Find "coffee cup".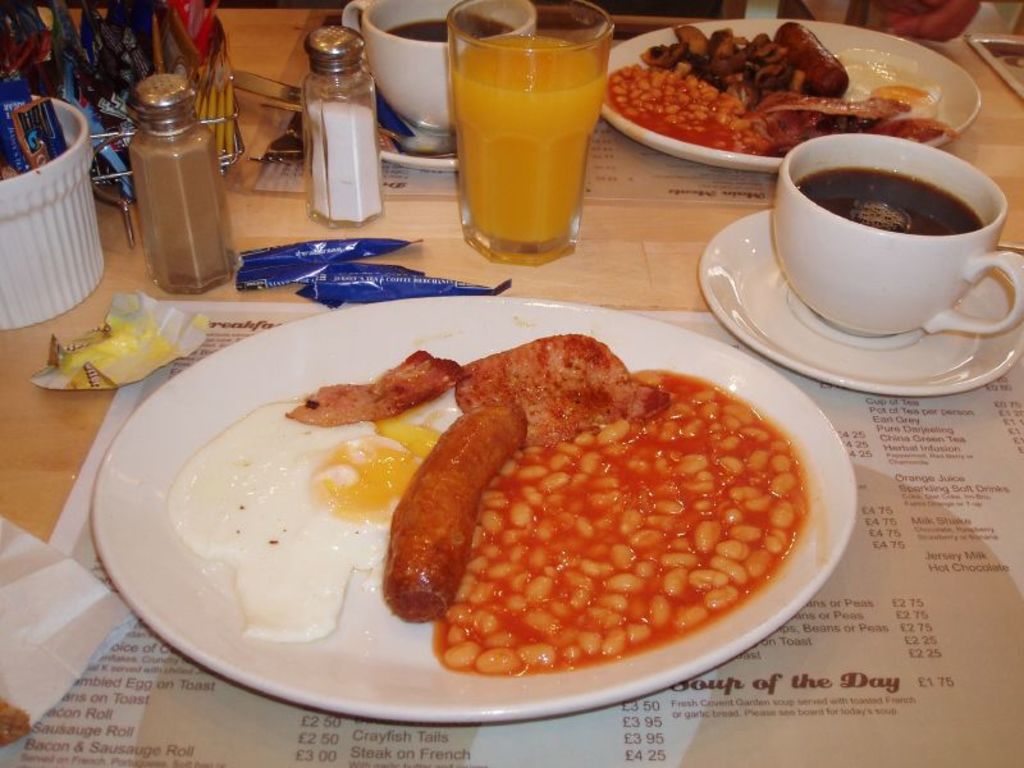
box(772, 131, 1023, 346).
